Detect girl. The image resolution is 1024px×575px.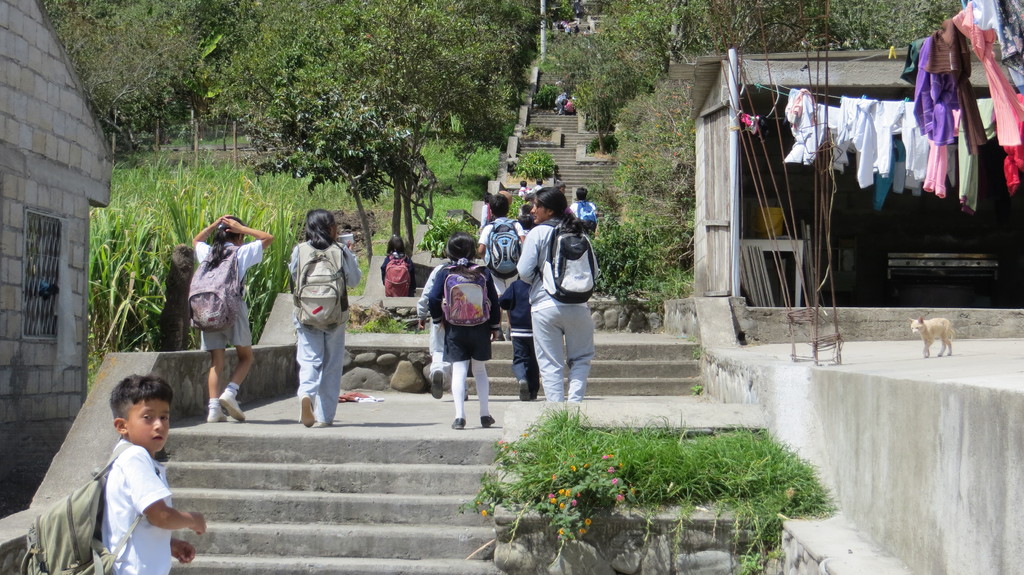
bbox(193, 218, 273, 423).
